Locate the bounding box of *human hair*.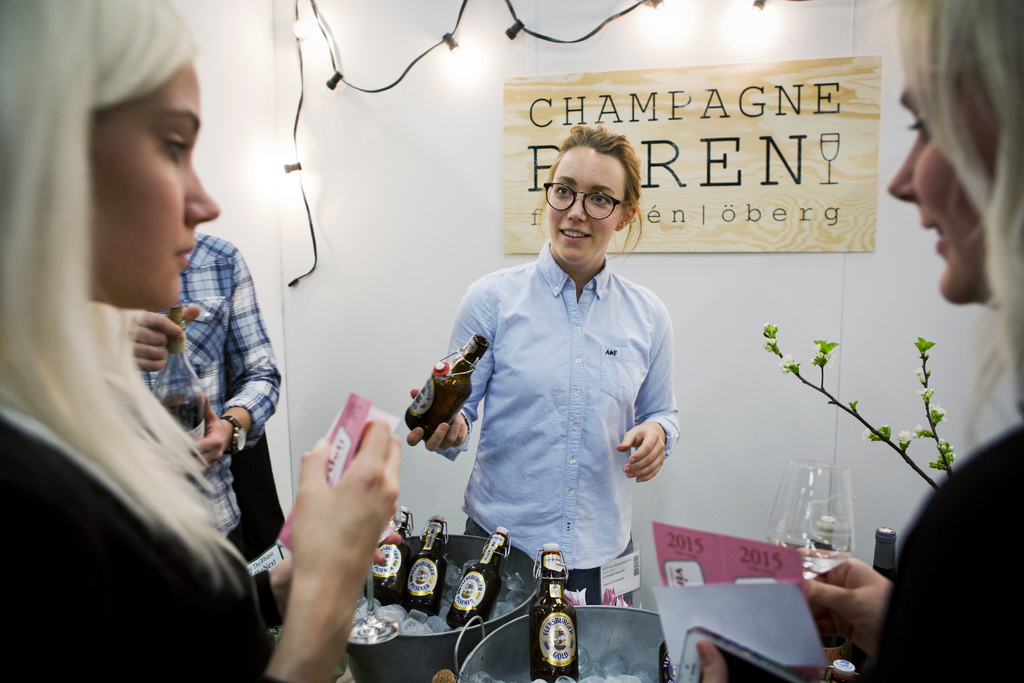
Bounding box: box=[21, 9, 248, 601].
